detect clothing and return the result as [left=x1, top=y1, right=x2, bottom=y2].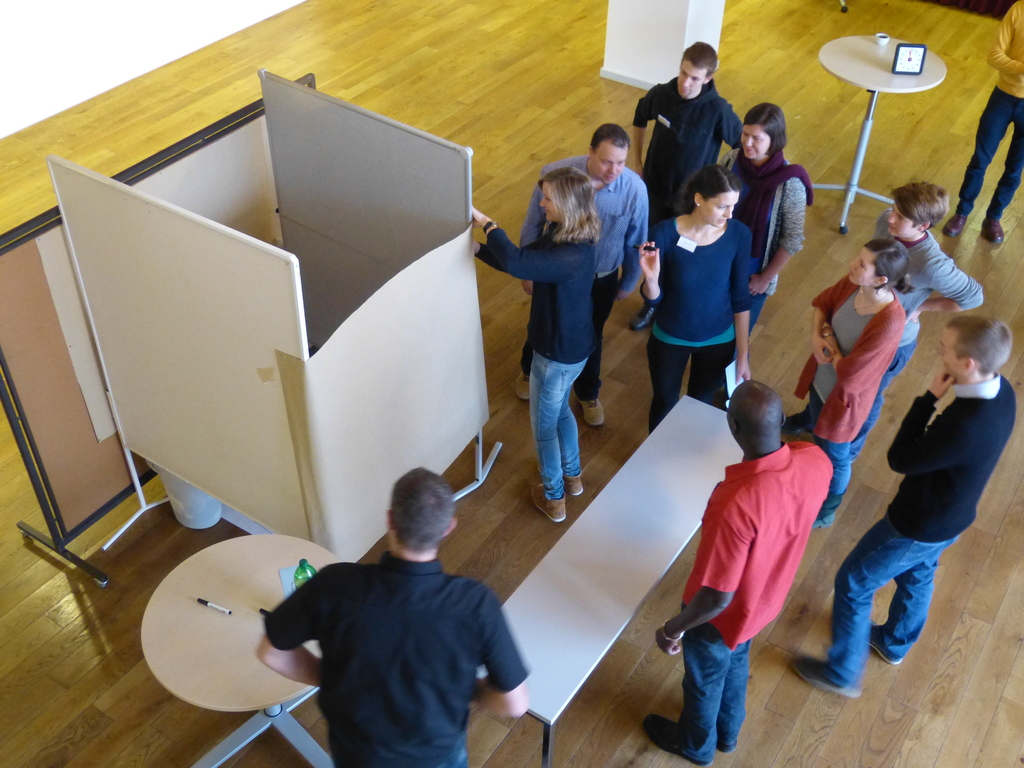
[left=476, top=79, right=799, bottom=500].
